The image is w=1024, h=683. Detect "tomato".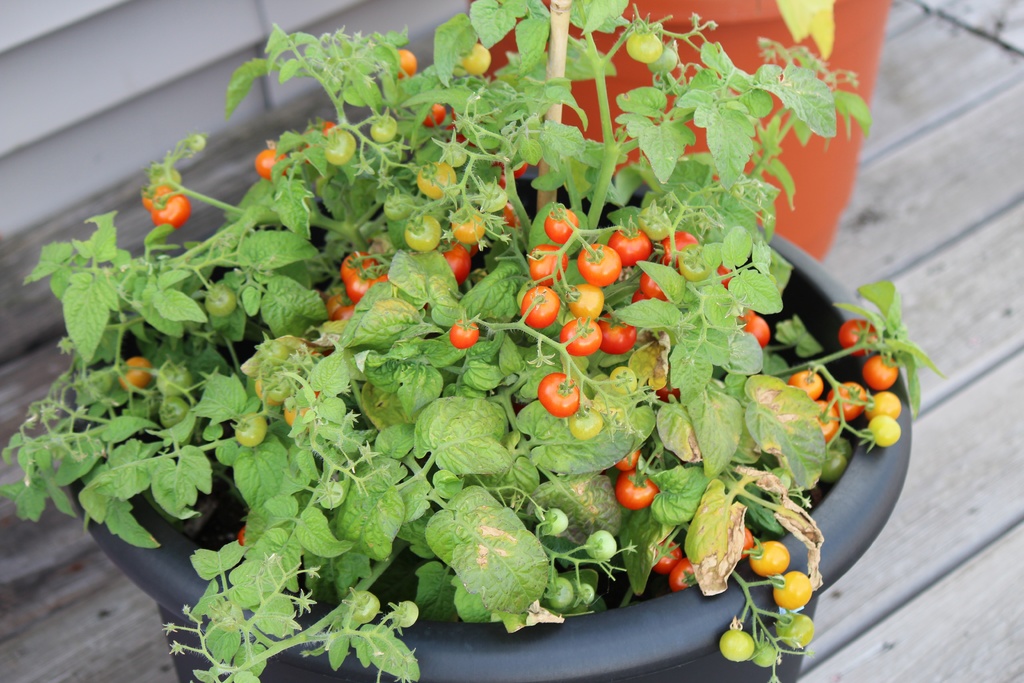
Detection: [158, 394, 197, 424].
